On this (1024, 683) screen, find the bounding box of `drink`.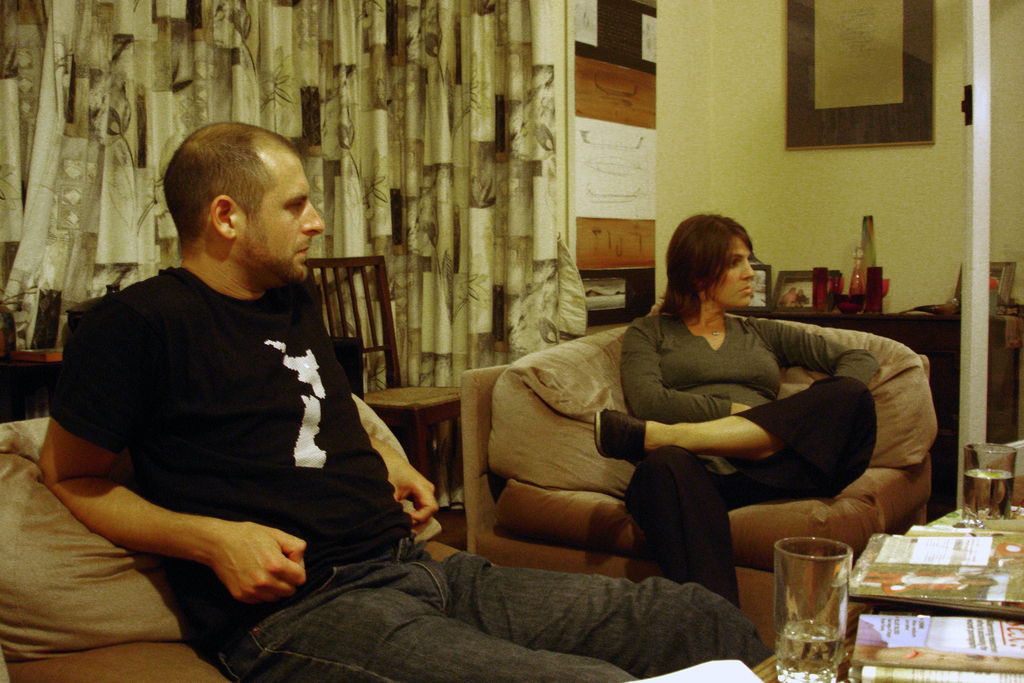
Bounding box: pyautogui.locateOnScreen(960, 470, 1012, 526).
